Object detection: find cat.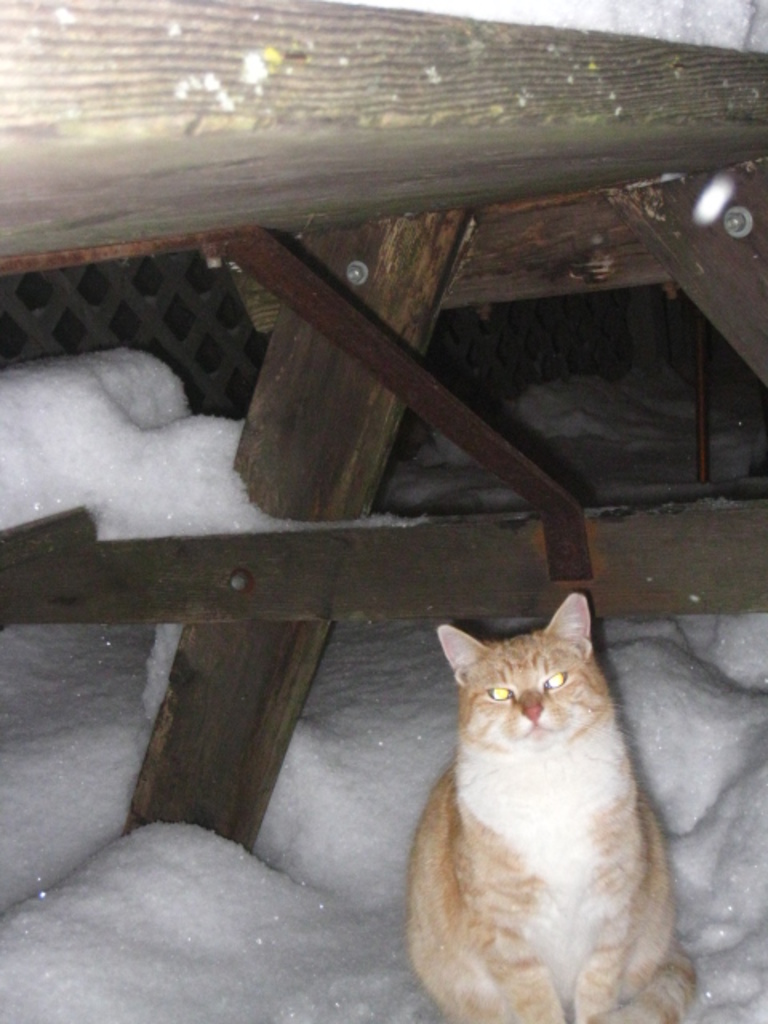
x1=402, y1=587, x2=691, y2=1022.
